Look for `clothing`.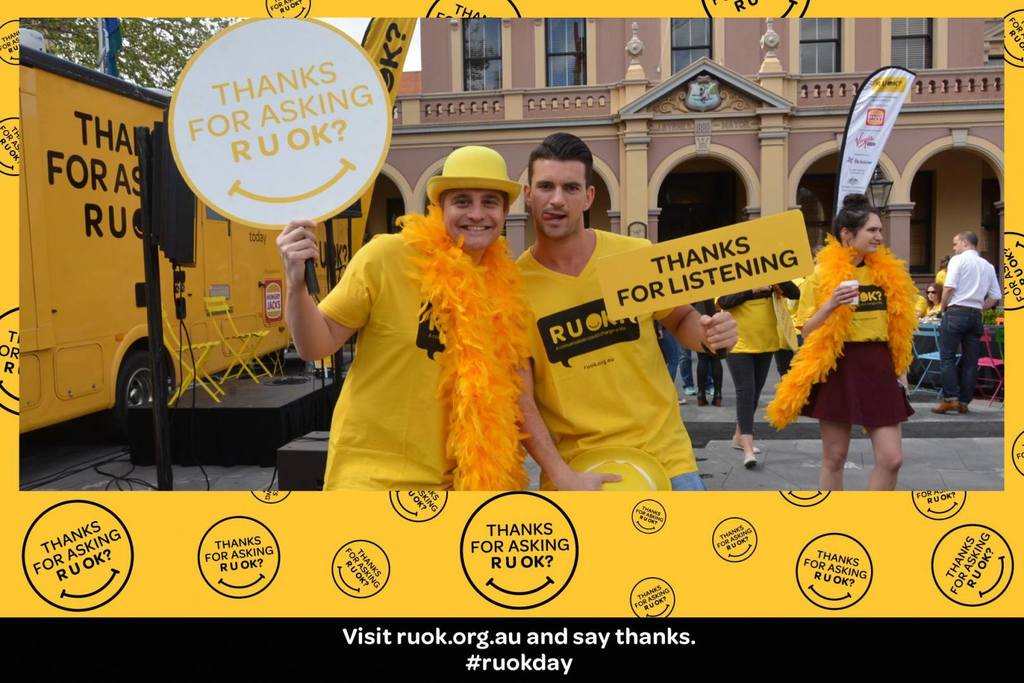
Found: l=731, t=345, r=776, b=428.
